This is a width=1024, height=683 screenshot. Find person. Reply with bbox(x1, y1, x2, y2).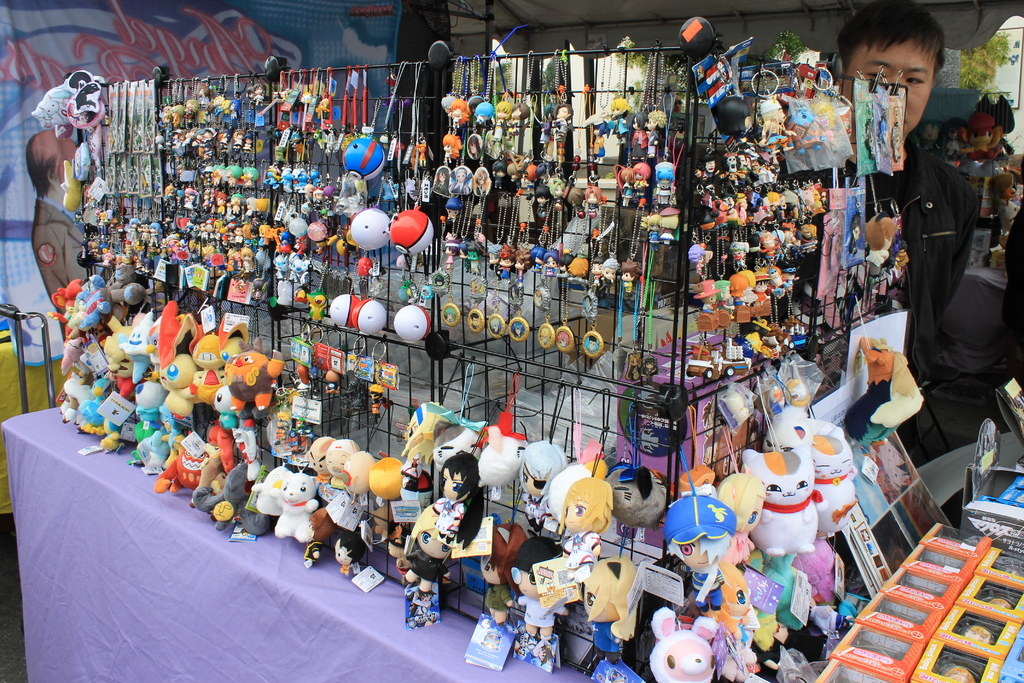
bbox(554, 104, 573, 142).
